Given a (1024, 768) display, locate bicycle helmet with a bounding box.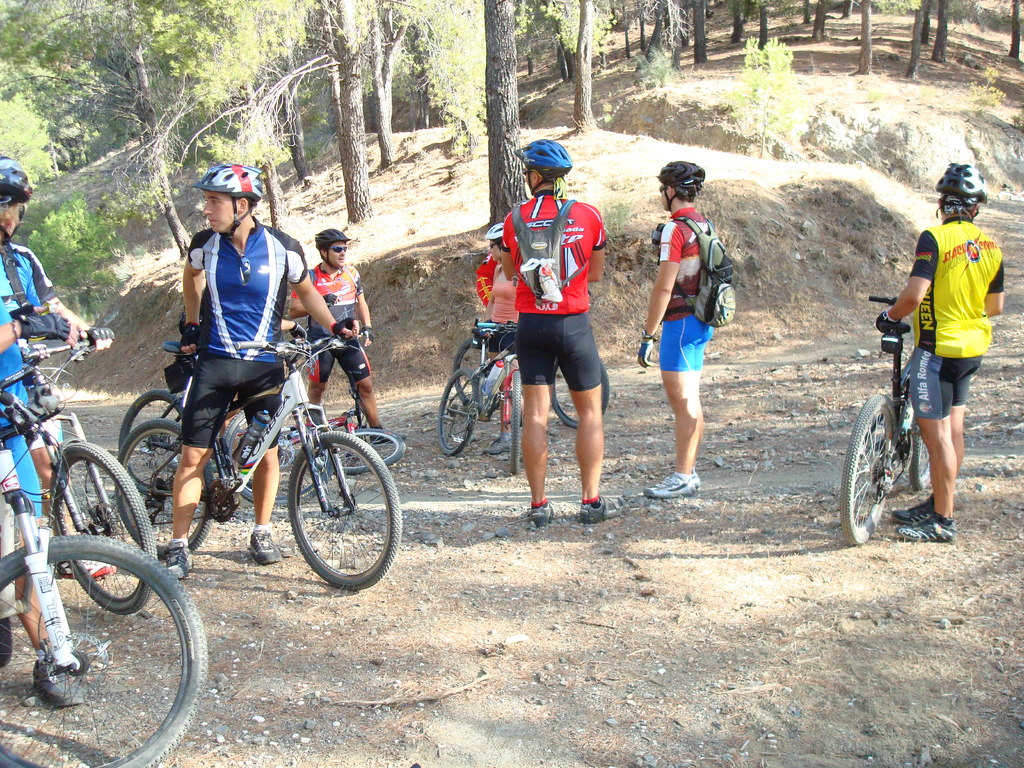
Located: bbox=(513, 142, 572, 192).
